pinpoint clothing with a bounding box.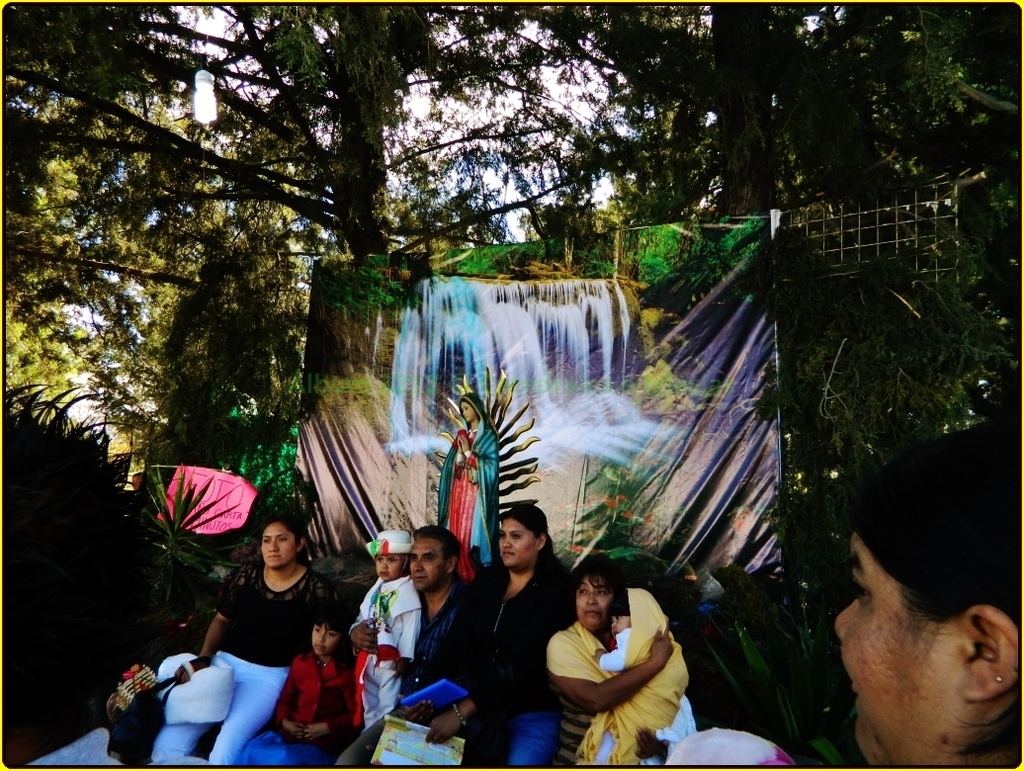
<region>165, 551, 332, 746</region>.
